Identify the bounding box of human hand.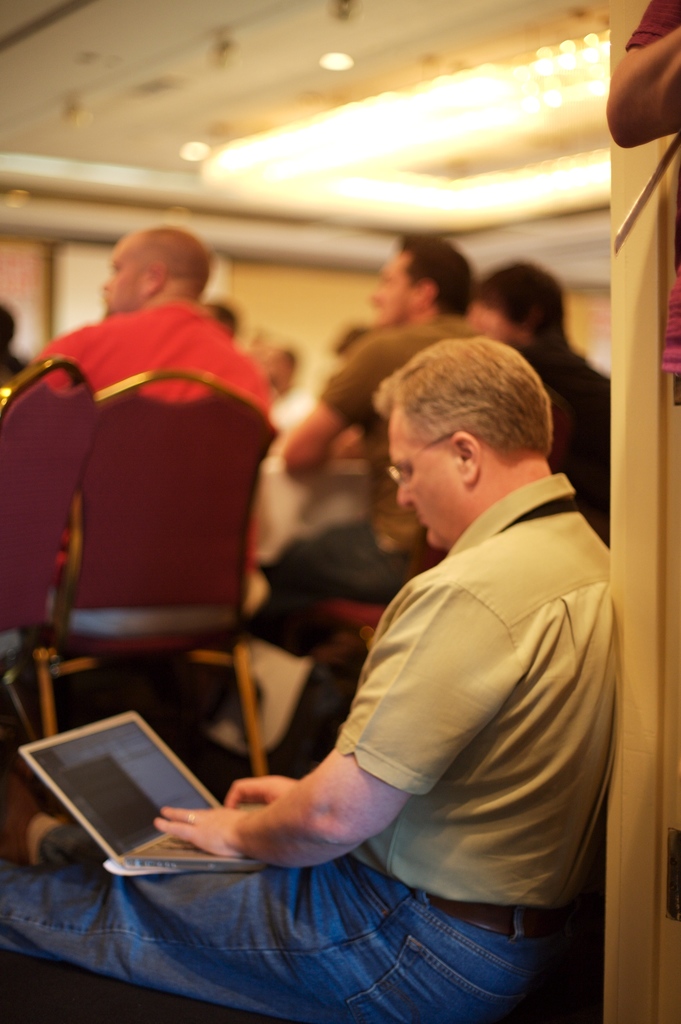
x1=156 y1=803 x2=250 y2=861.
